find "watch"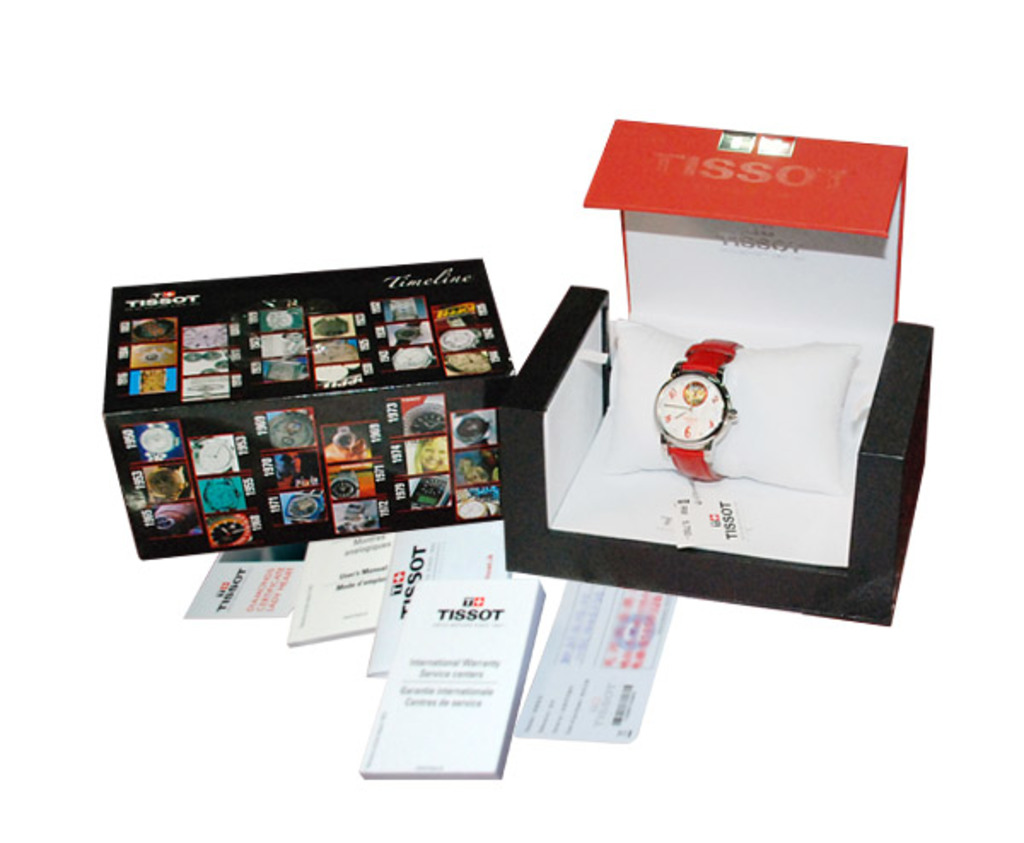
647:336:748:481
